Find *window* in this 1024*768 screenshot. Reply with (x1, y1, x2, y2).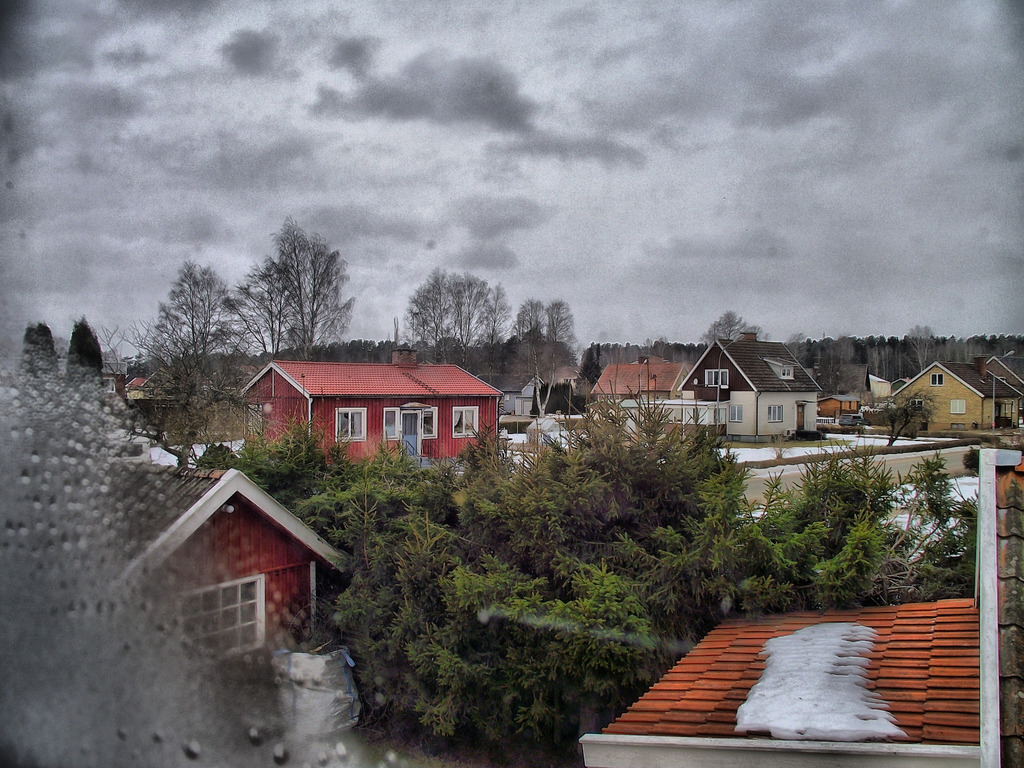
(923, 368, 949, 389).
